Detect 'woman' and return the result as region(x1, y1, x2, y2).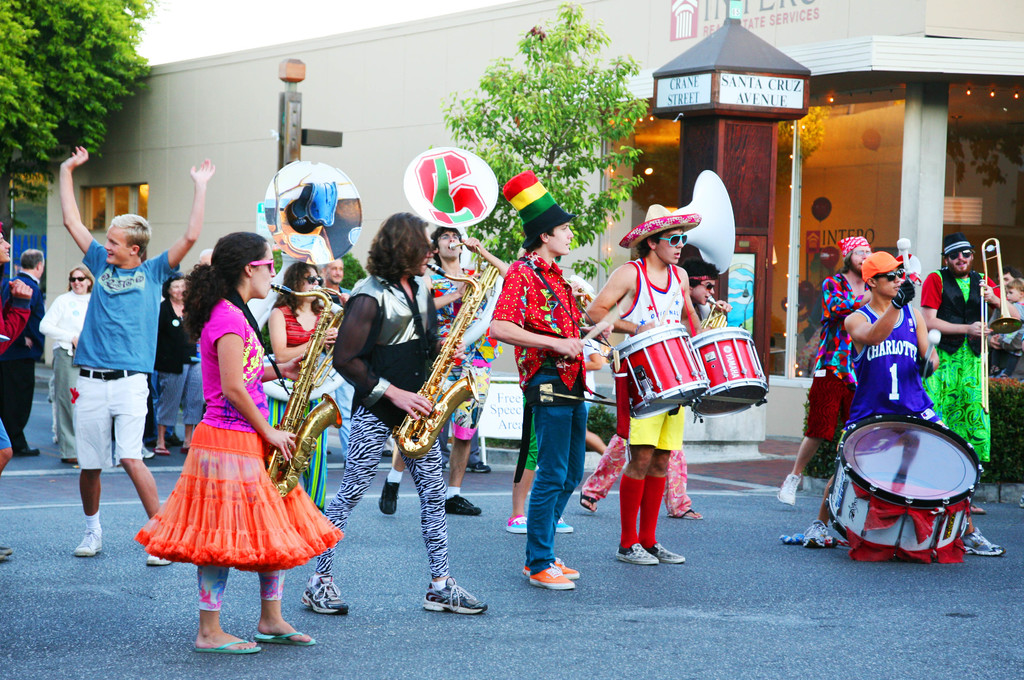
region(139, 221, 319, 626).
